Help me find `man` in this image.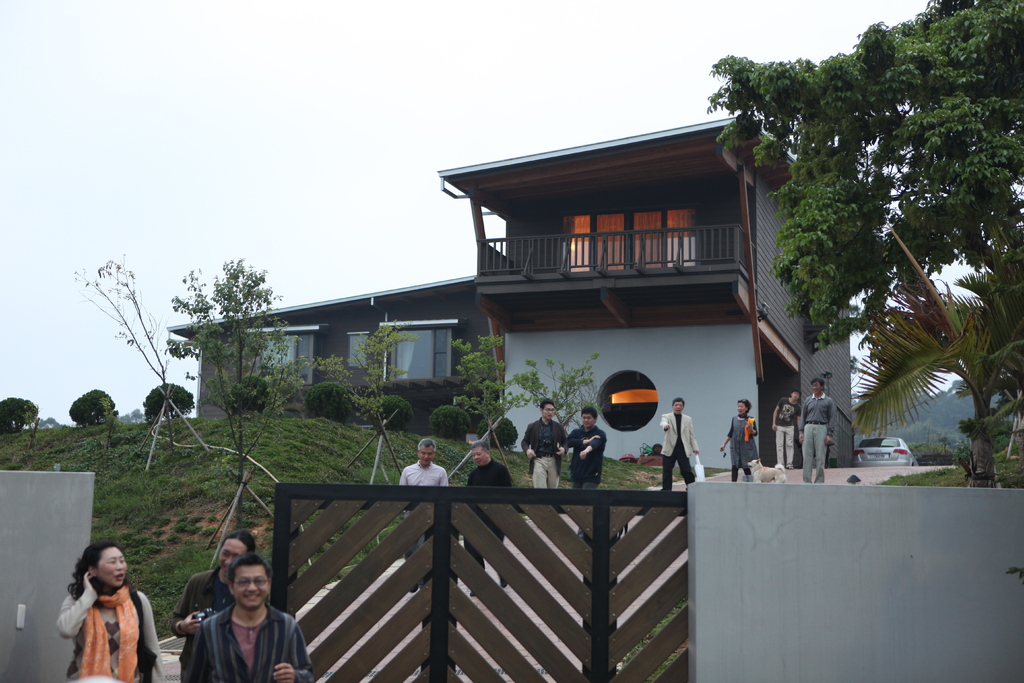
Found it: bbox=(516, 399, 569, 493).
